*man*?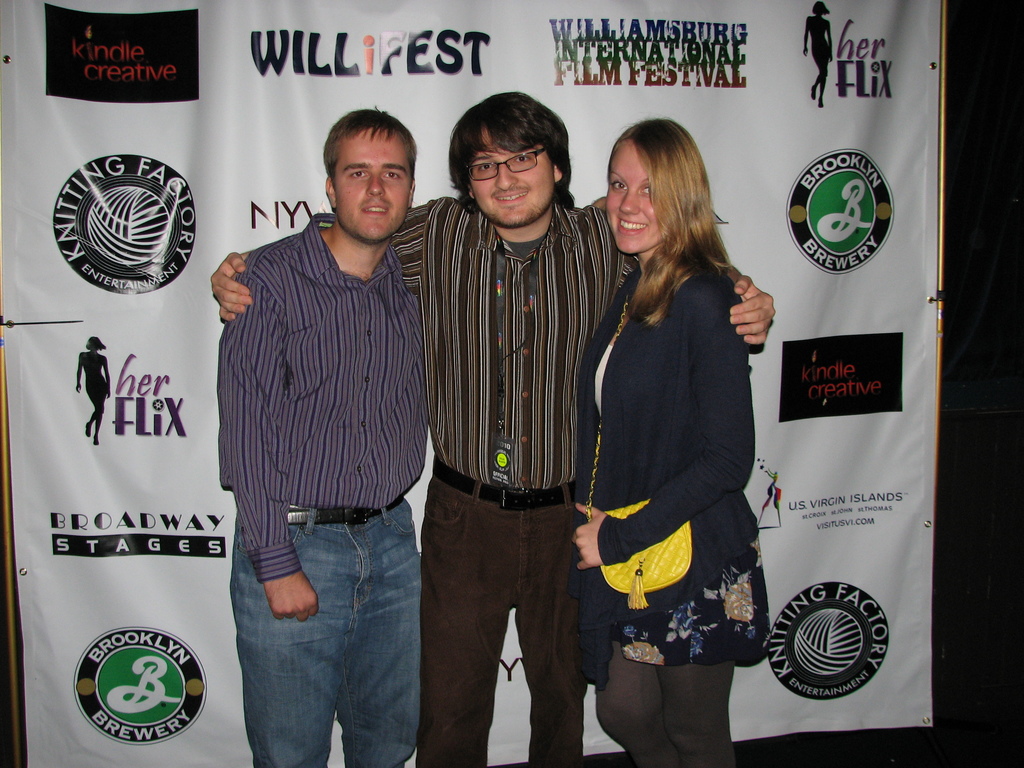
pyautogui.locateOnScreen(211, 92, 772, 767)
